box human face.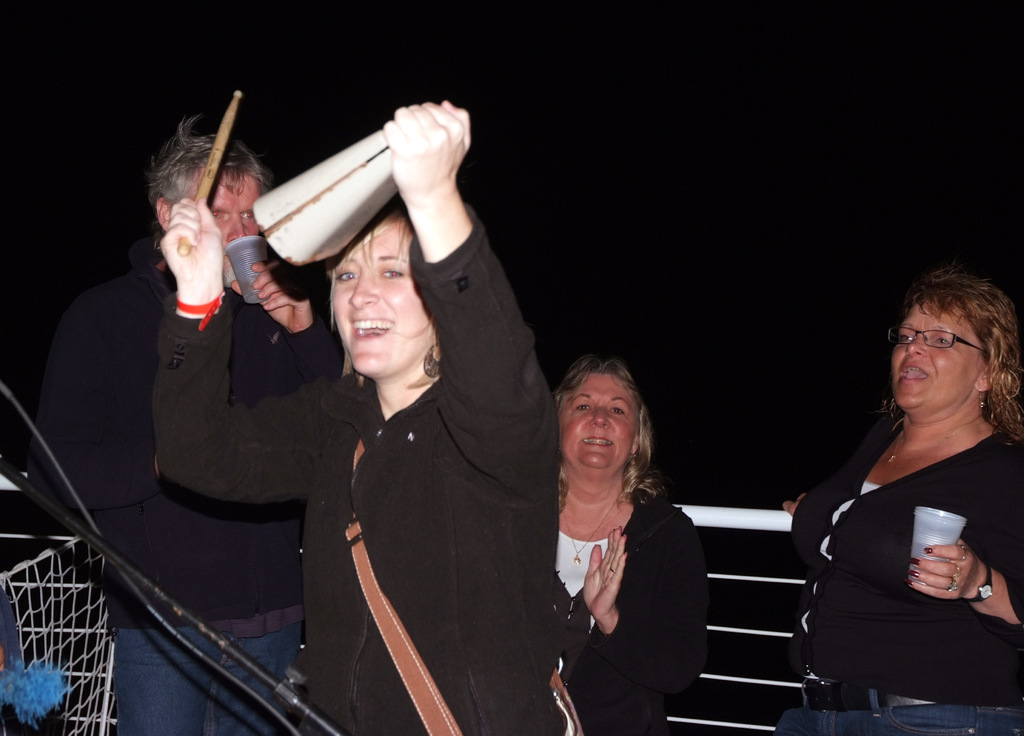
bbox=[561, 377, 634, 465].
